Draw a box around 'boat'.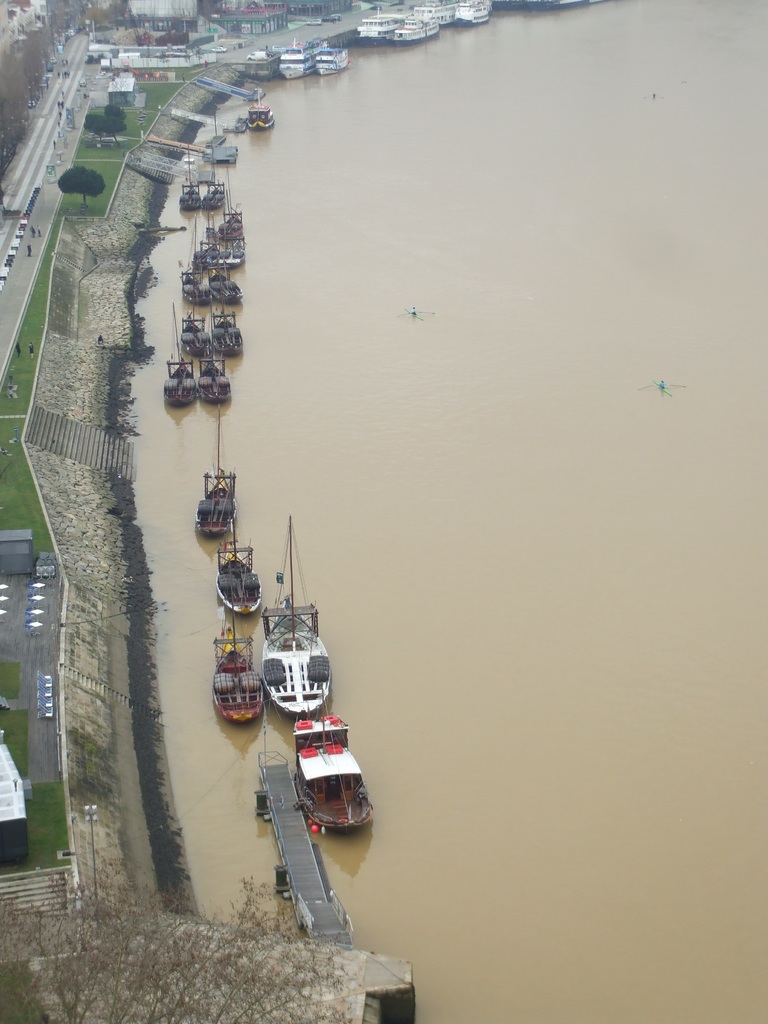
<bbox>257, 511, 334, 726</bbox>.
